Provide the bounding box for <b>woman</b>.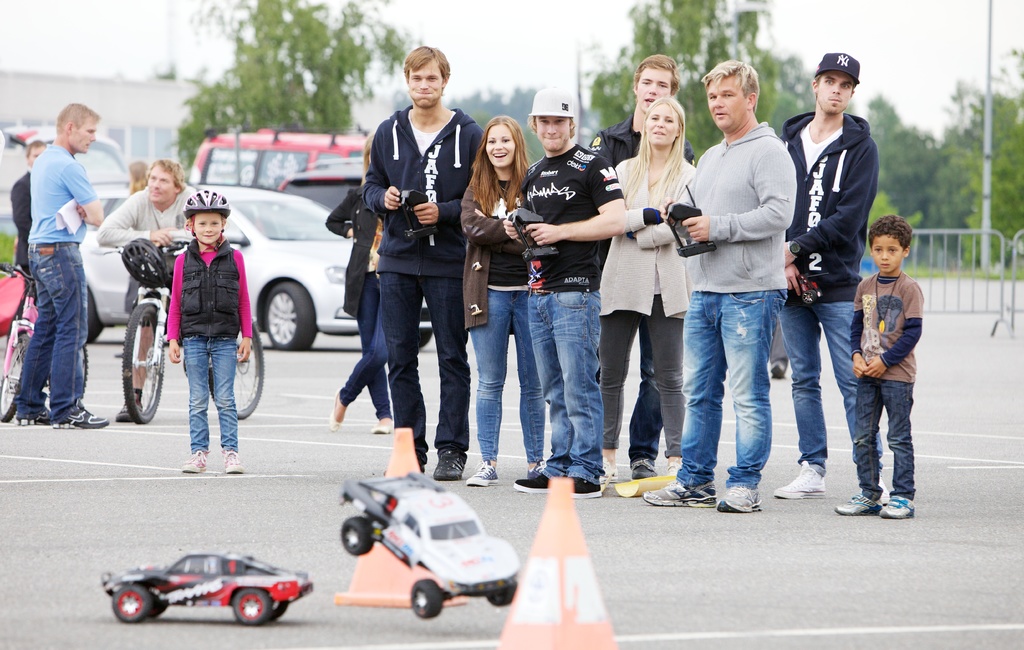
bbox=[601, 108, 700, 487].
